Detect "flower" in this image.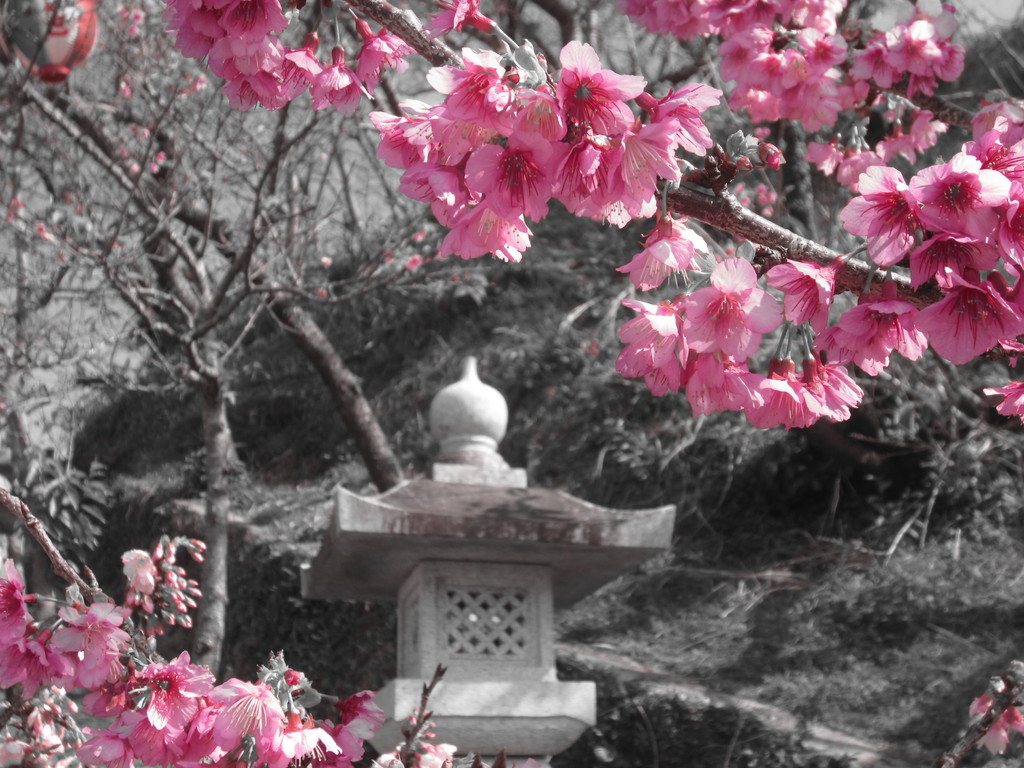
Detection: [122, 149, 127, 159].
